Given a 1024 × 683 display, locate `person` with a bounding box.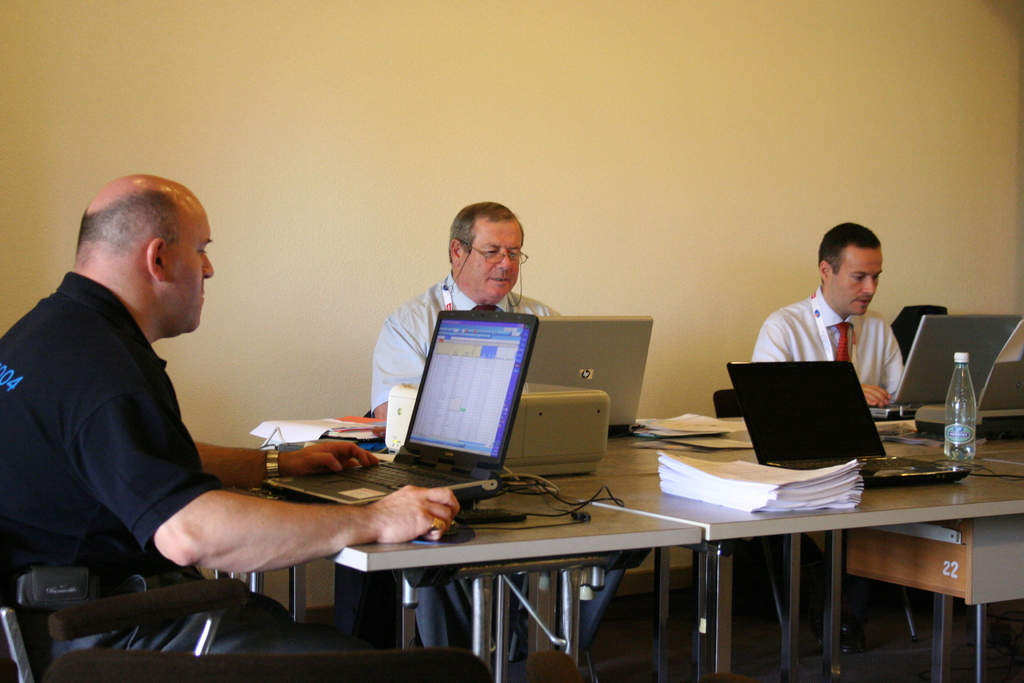
Located: Rect(747, 220, 920, 439).
